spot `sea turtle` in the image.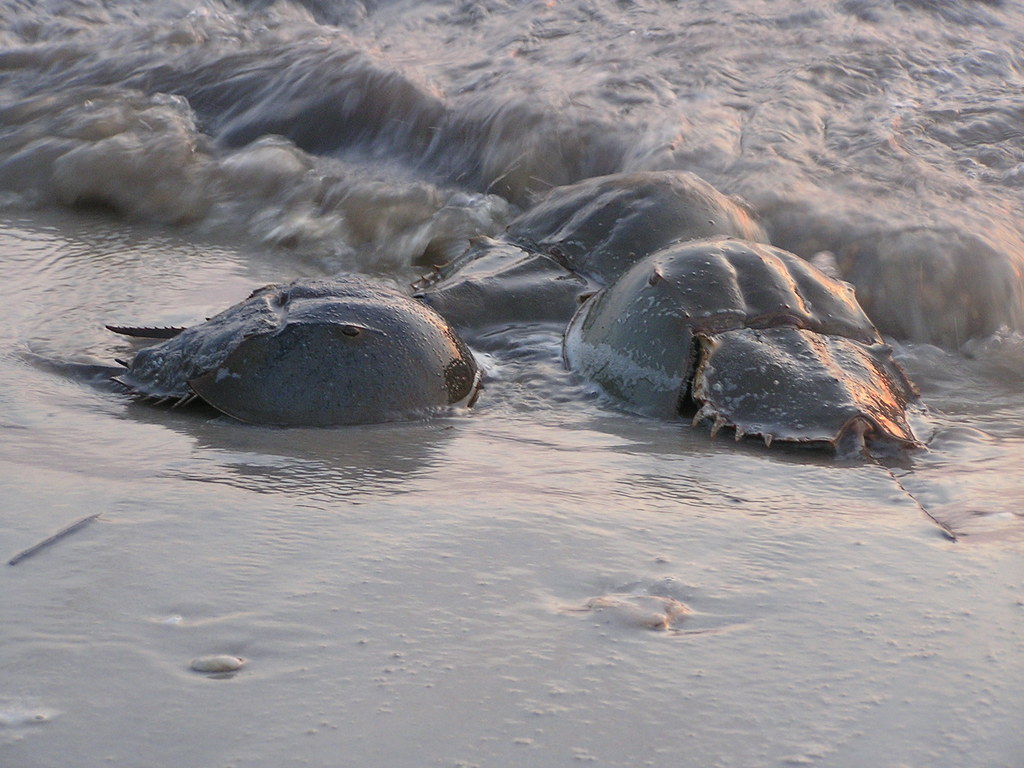
`sea turtle` found at [109,271,490,431].
